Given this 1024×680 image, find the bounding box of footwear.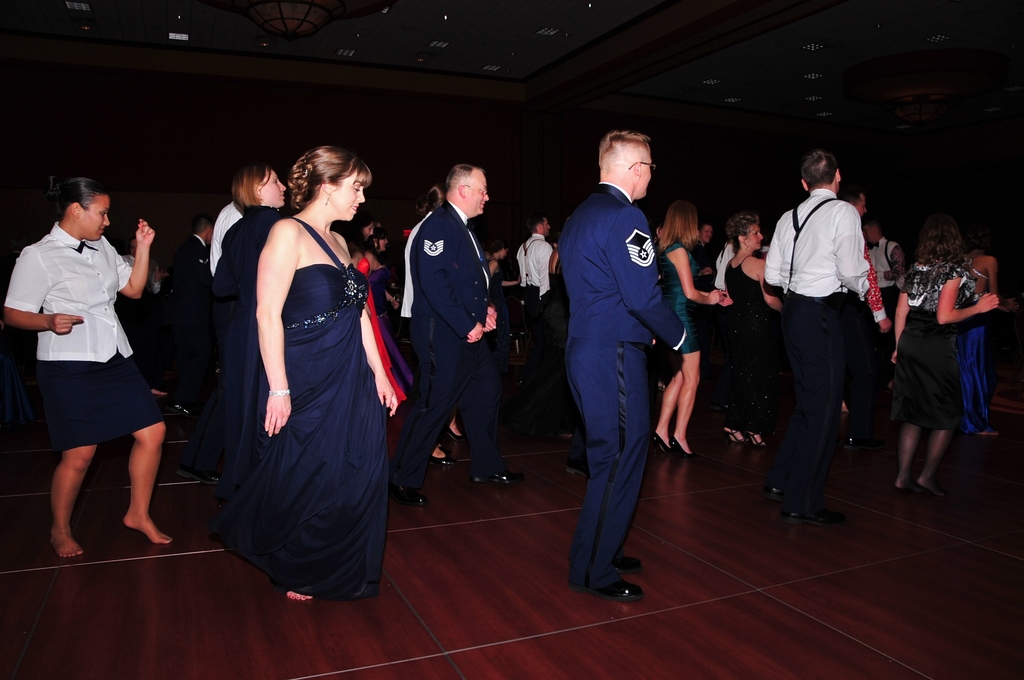
764/473/796/494.
